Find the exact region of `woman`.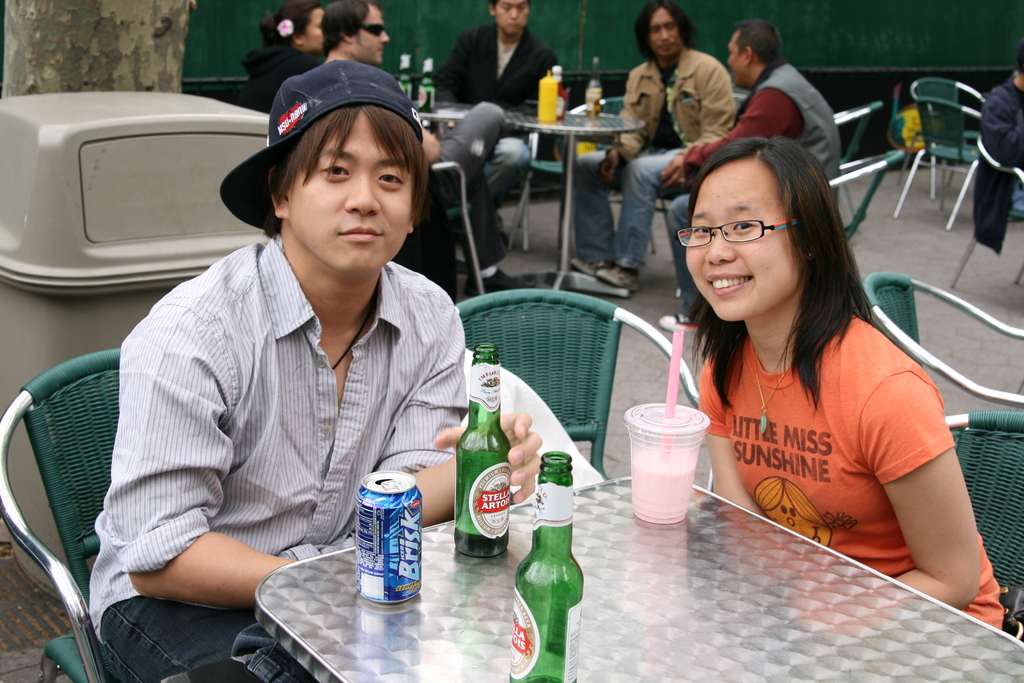
Exact region: <region>234, 0, 333, 120</region>.
